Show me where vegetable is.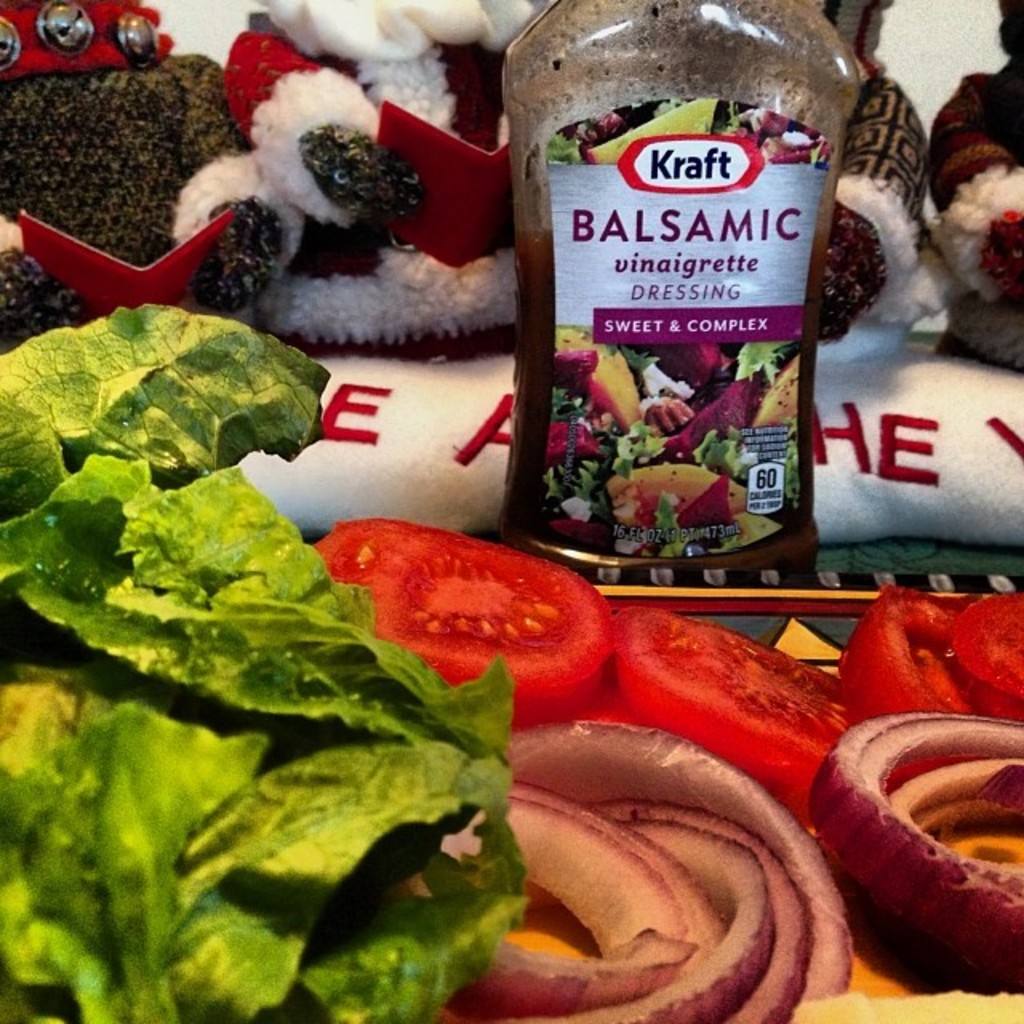
vegetable is at bbox=[0, 477, 542, 1022].
